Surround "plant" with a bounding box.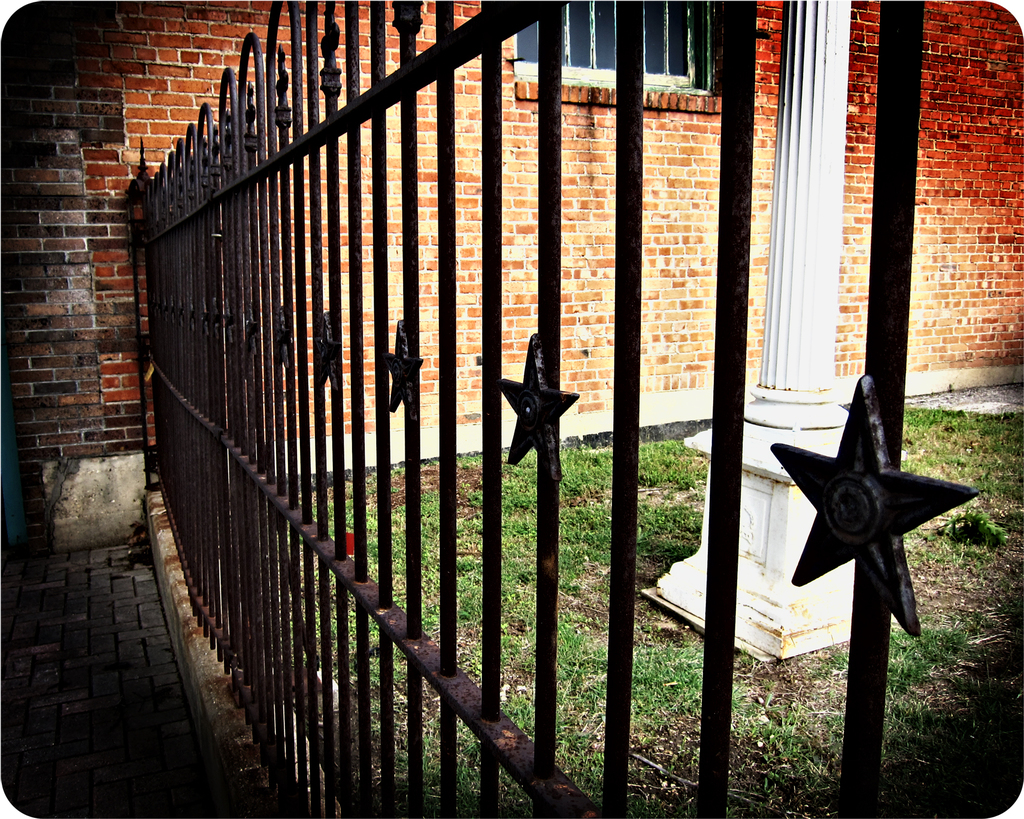
[819, 708, 841, 754].
